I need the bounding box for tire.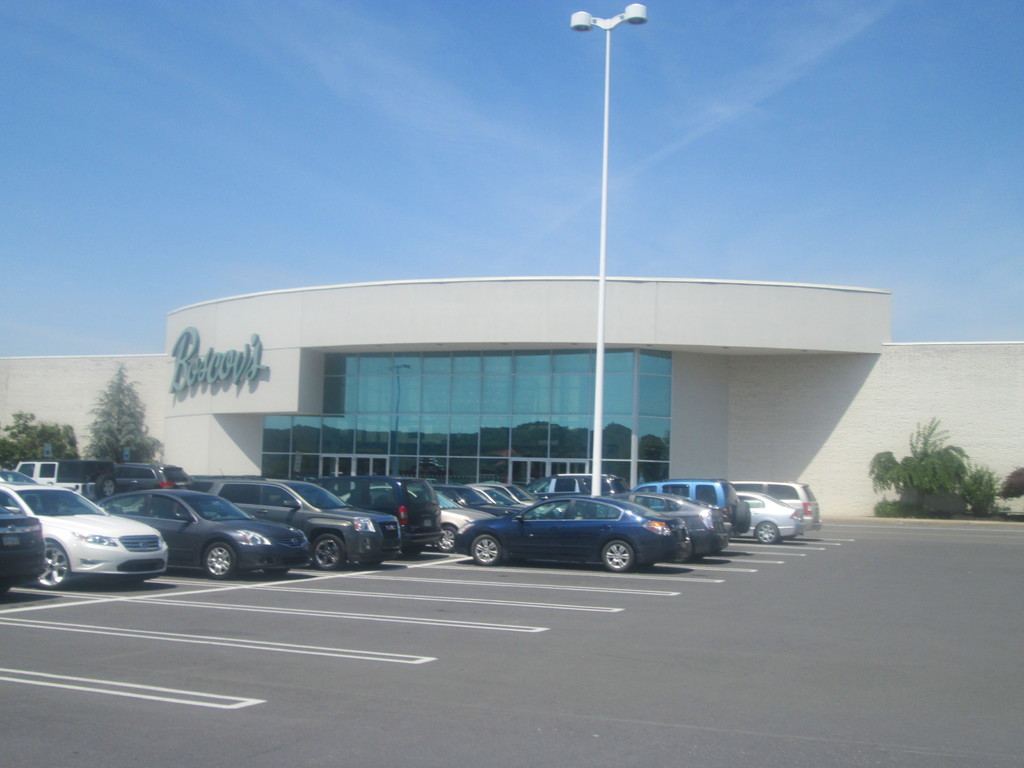
Here it is: select_region(313, 536, 344, 570).
